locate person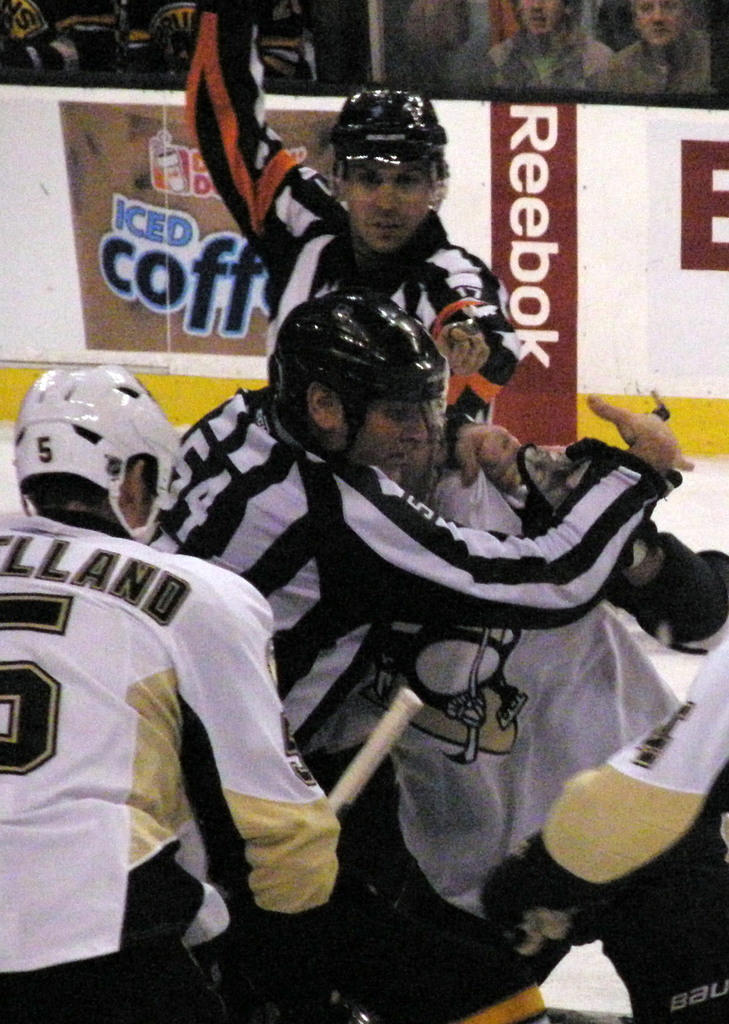
locate(20, 406, 330, 973)
